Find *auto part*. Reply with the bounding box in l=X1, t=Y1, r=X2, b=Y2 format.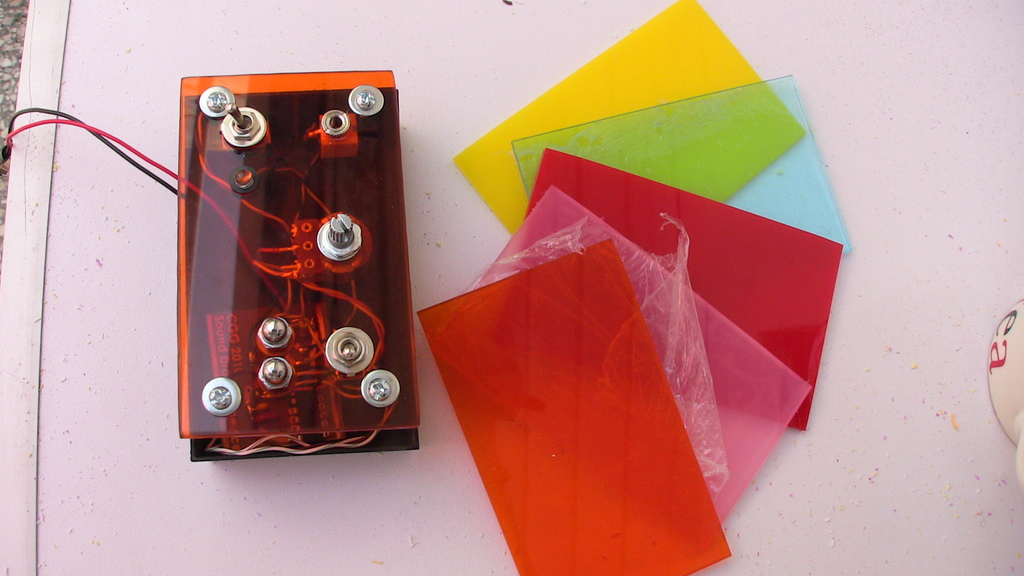
l=1, t=68, r=424, b=461.
